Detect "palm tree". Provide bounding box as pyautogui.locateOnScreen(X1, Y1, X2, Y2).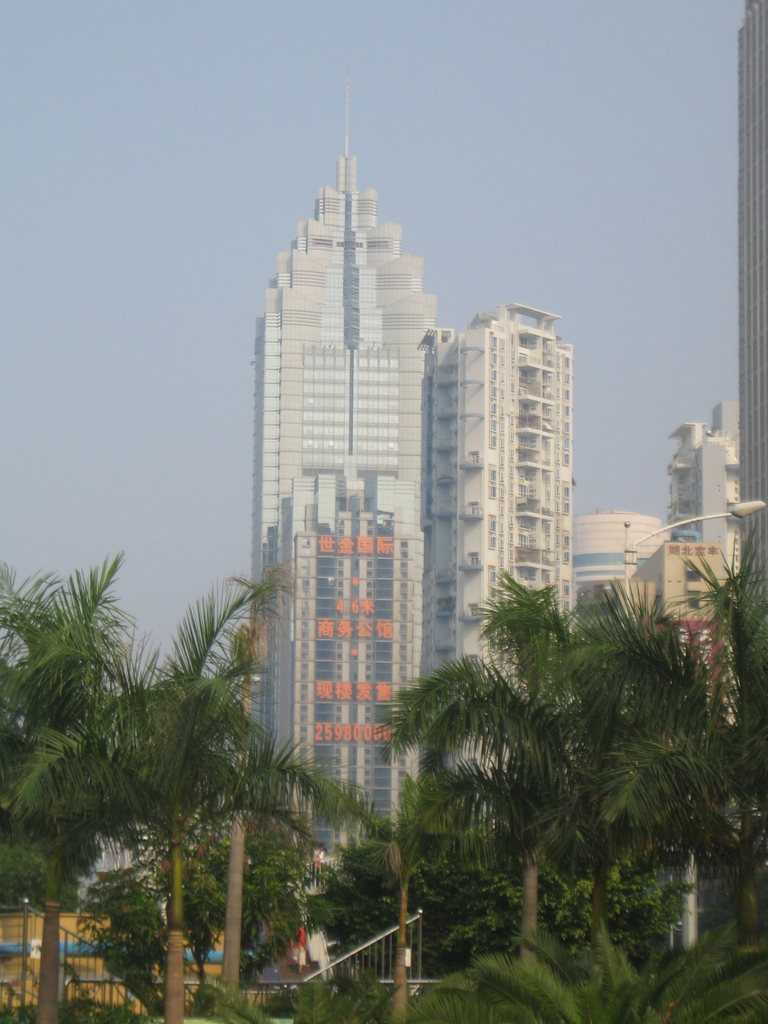
pyautogui.locateOnScreen(0, 552, 148, 1023).
